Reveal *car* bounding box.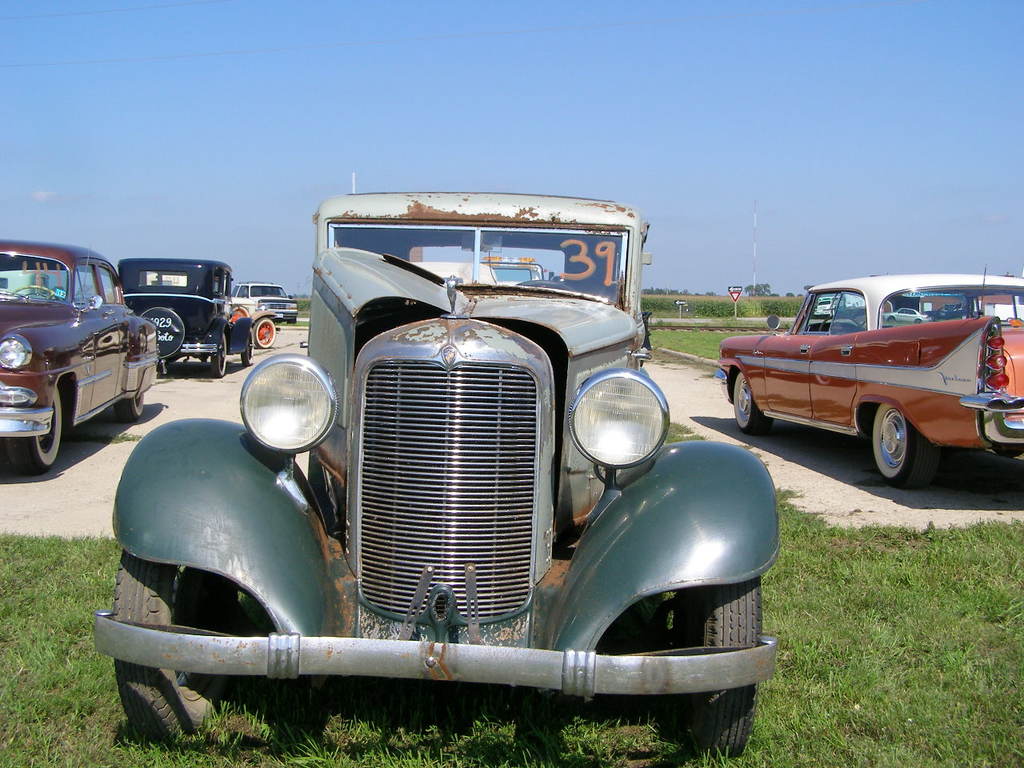
Revealed: 921 304 982 320.
